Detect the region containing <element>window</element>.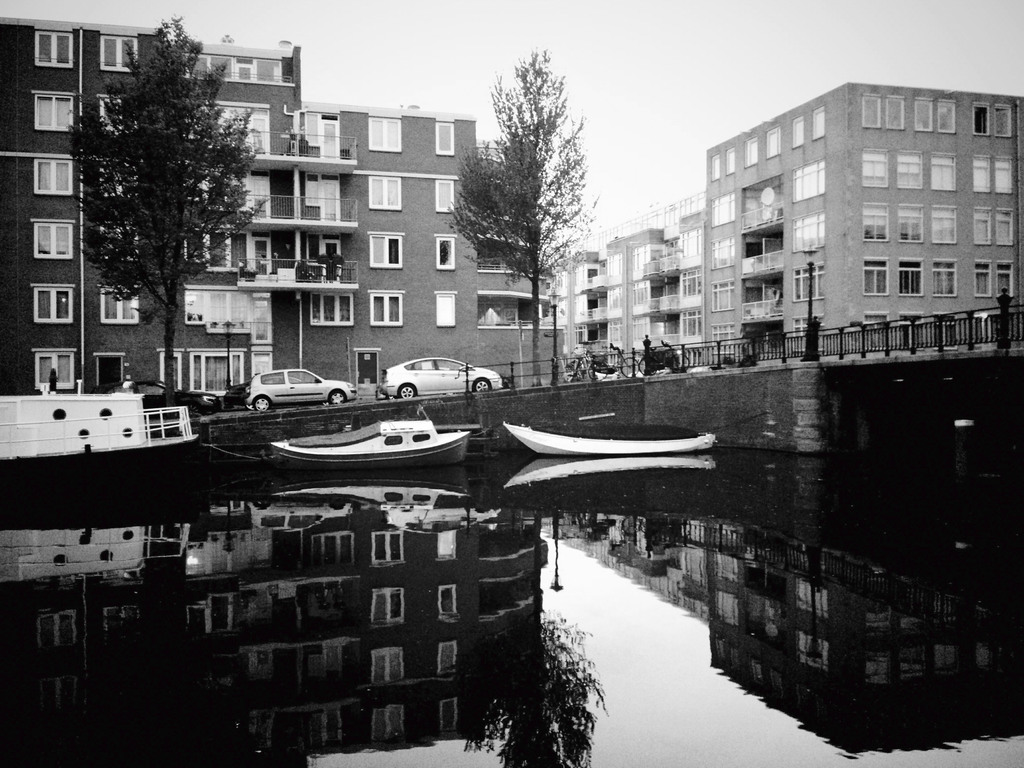
x1=709 y1=196 x2=732 y2=228.
